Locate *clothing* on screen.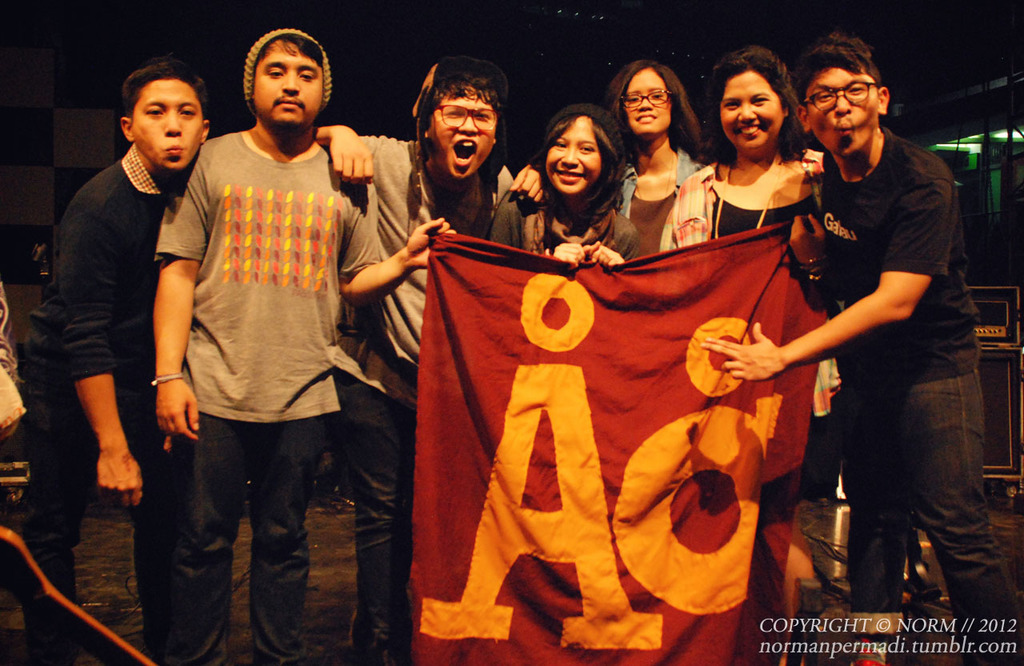
On screen at (x1=342, y1=132, x2=523, y2=665).
